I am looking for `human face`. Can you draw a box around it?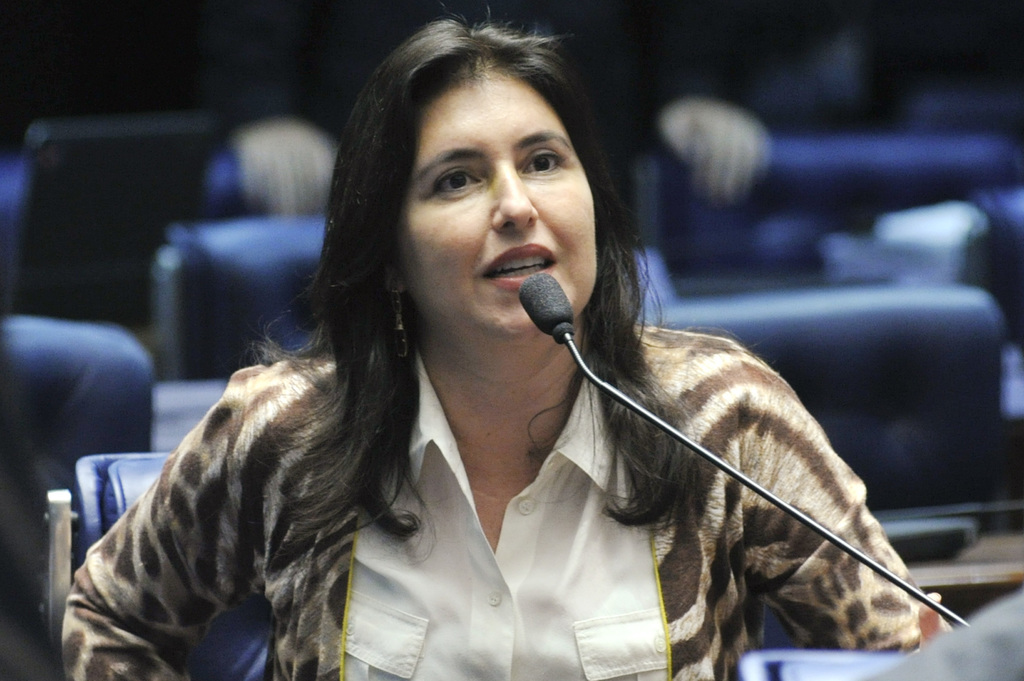
Sure, the bounding box is (396, 76, 600, 335).
